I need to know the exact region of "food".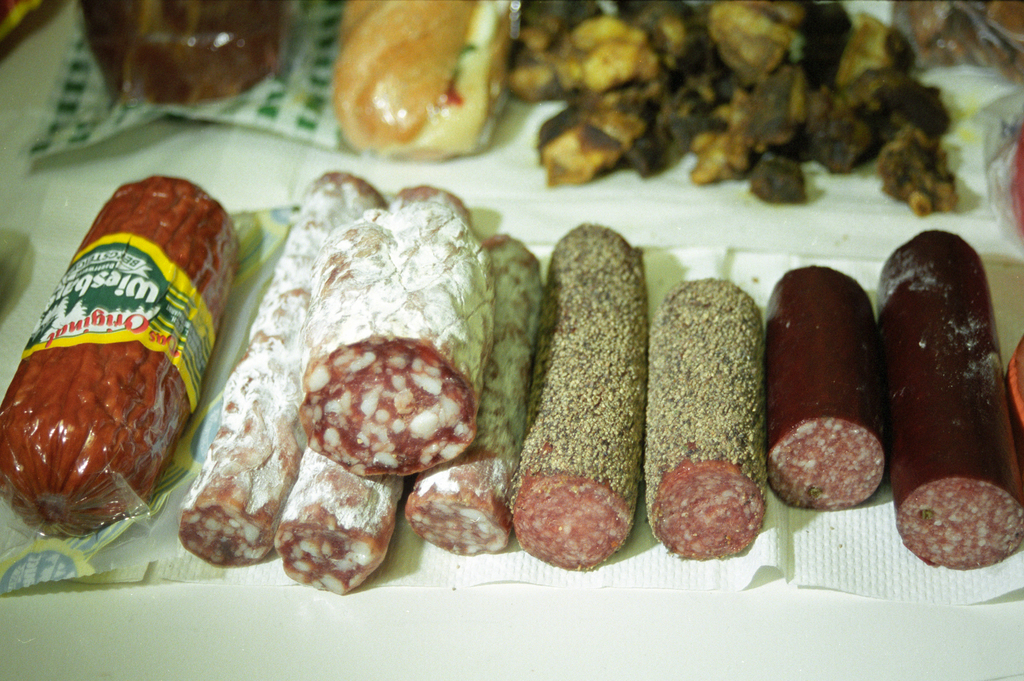
Region: BBox(300, 208, 493, 482).
